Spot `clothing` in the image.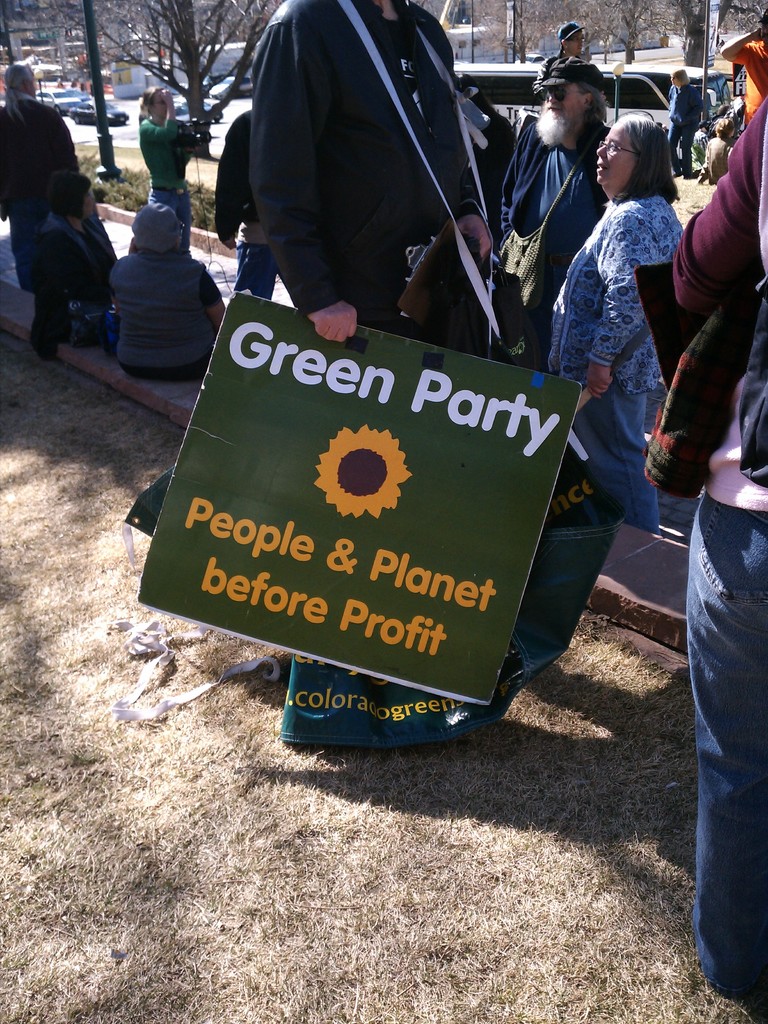
`clothing` found at Rect(689, 129, 711, 168).
